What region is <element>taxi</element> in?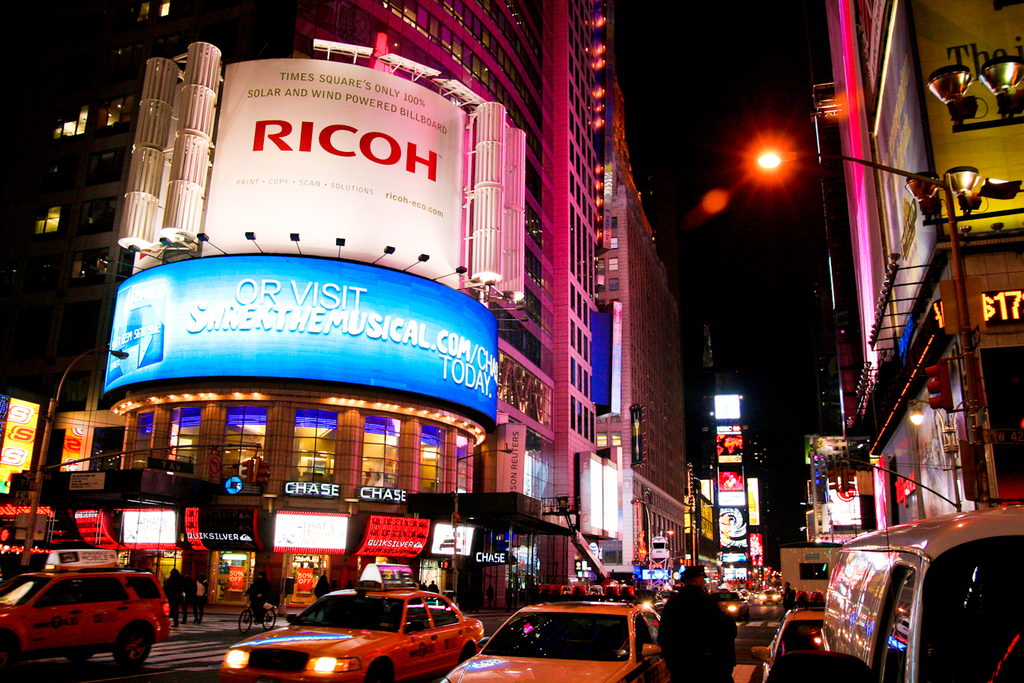
[x1=227, y1=585, x2=486, y2=674].
